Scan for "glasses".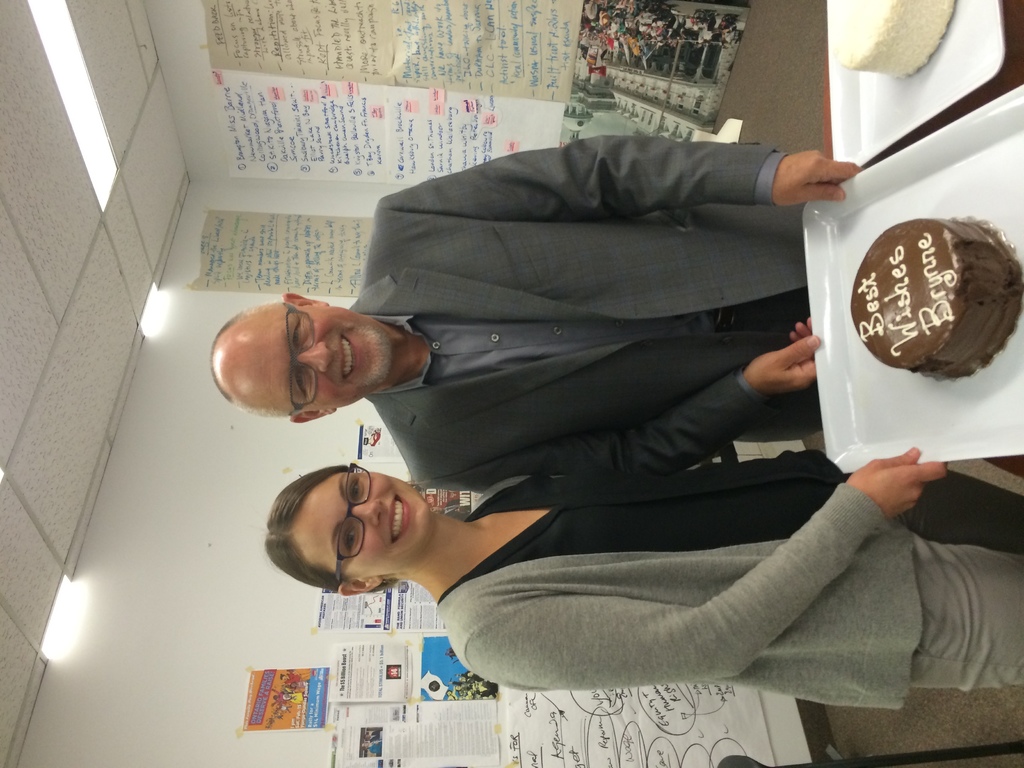
Scan result: x1=332 y1=455 x2=373 y2=586.
